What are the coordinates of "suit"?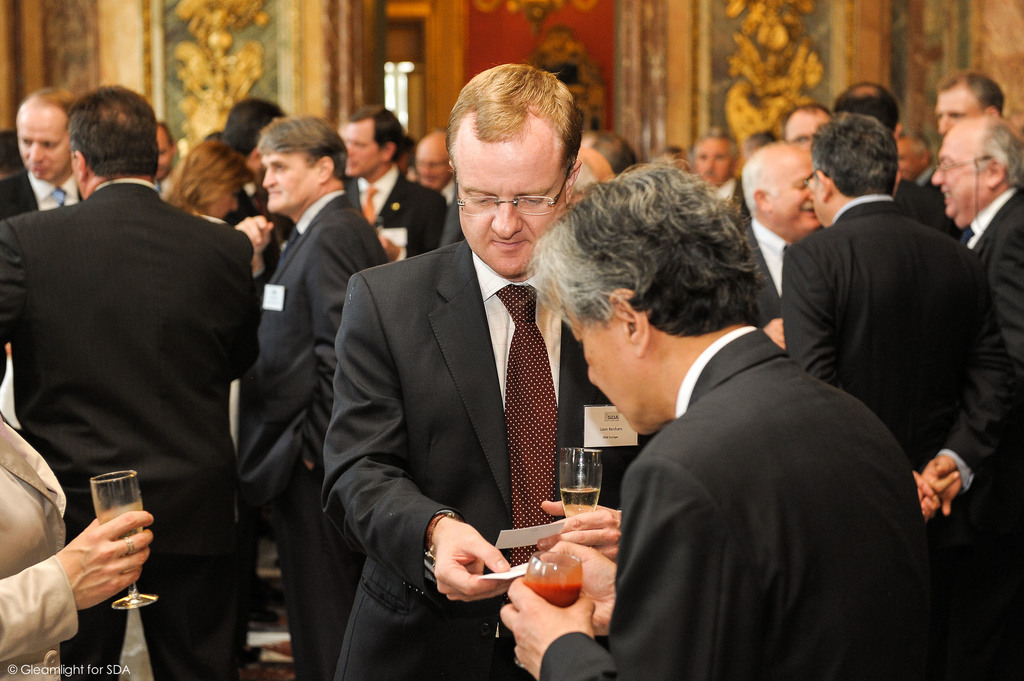
715/178/744/225.
